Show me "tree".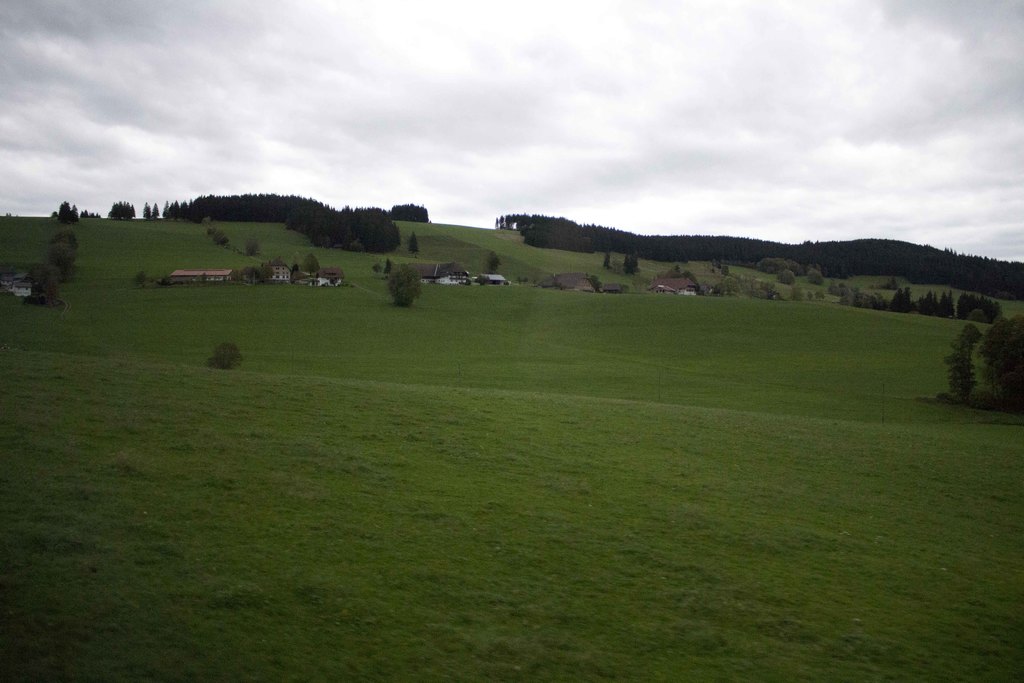
"tree" is here: left=5, top=211, right=13, bottom=220.
